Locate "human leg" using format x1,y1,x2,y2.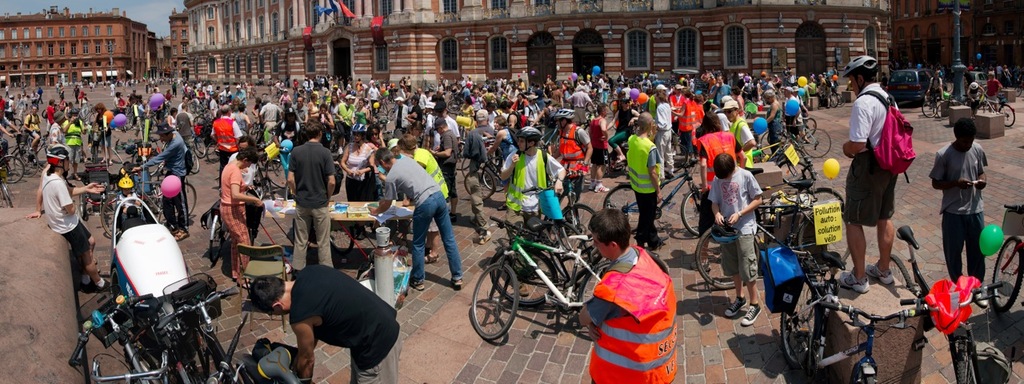
966,218,986,285.
